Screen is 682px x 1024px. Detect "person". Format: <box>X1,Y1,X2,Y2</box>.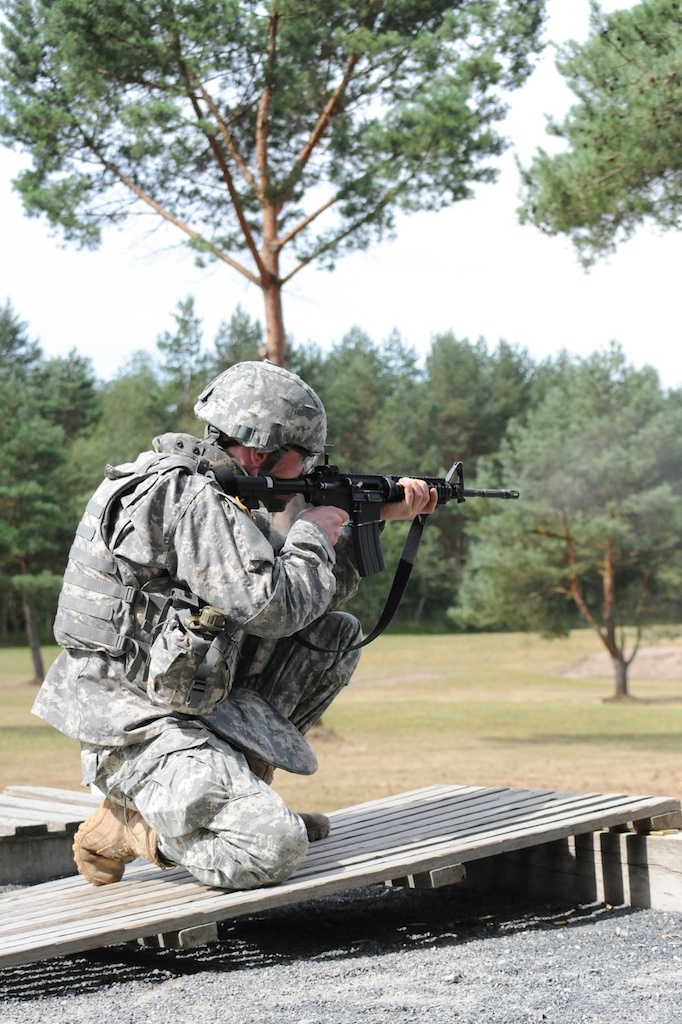
<box>71,353,480,944</box>.
